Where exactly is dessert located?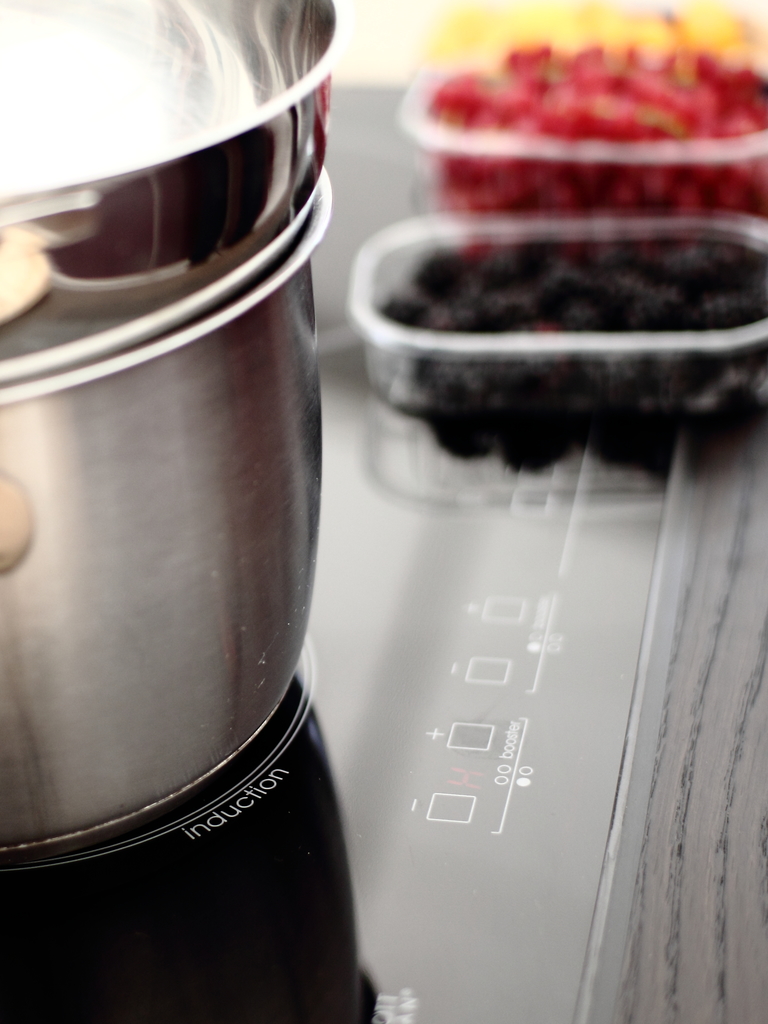
Its bounding box is [430,0,767,211].
